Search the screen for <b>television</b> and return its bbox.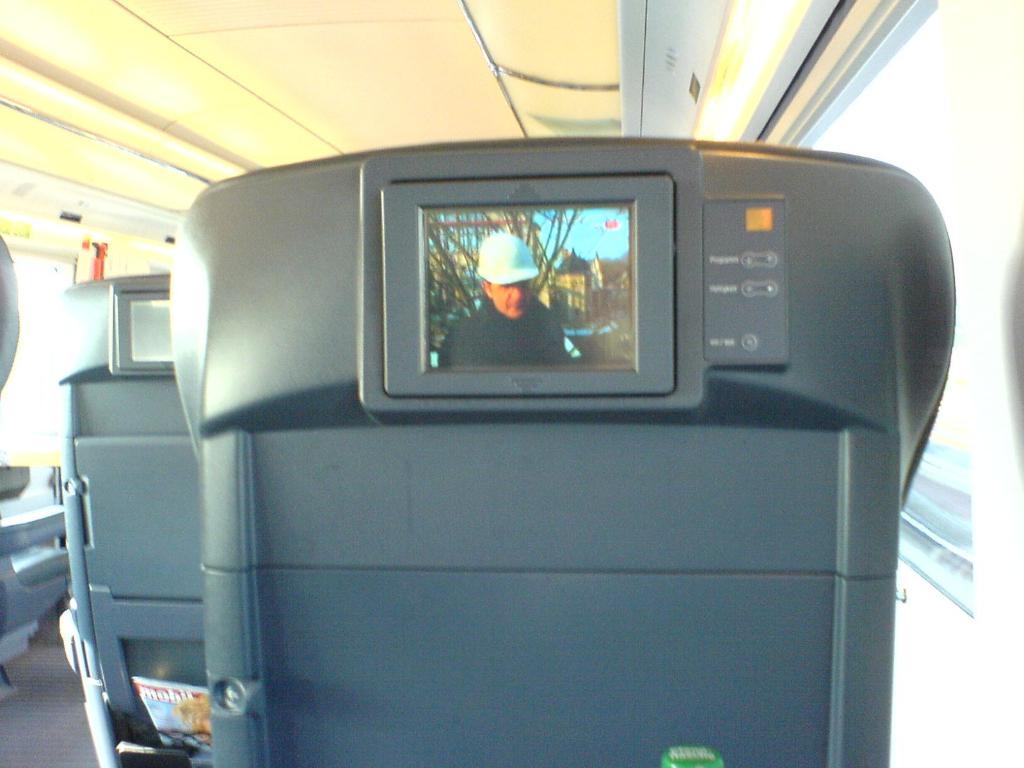
Found: (x1=134, y1=289, x2=170, y2=362).
